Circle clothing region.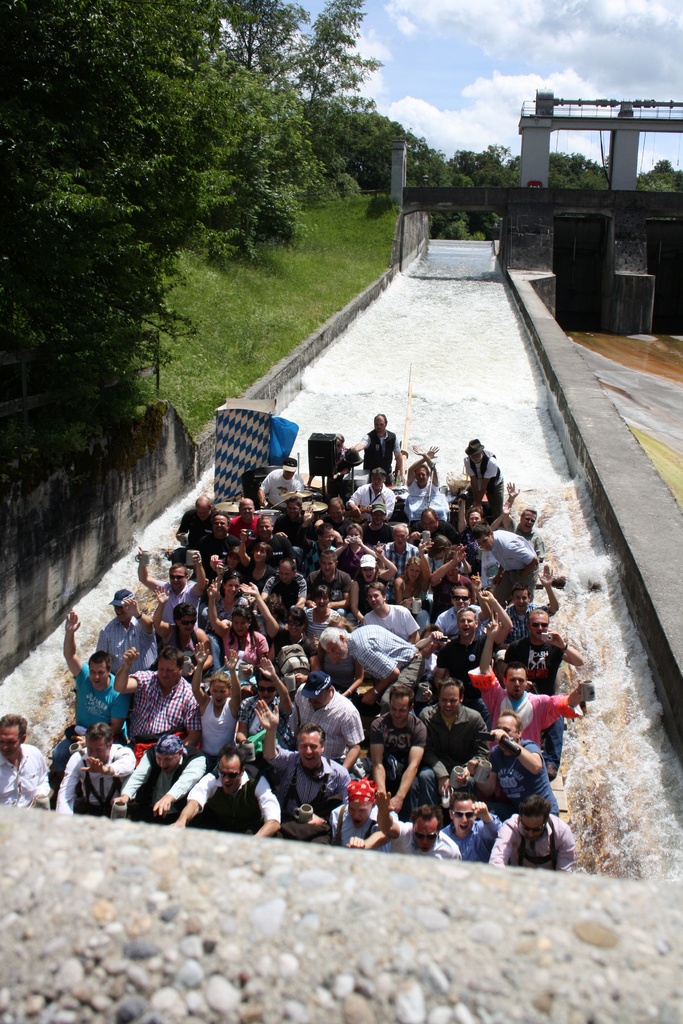
Region: (509,526,536,596).
